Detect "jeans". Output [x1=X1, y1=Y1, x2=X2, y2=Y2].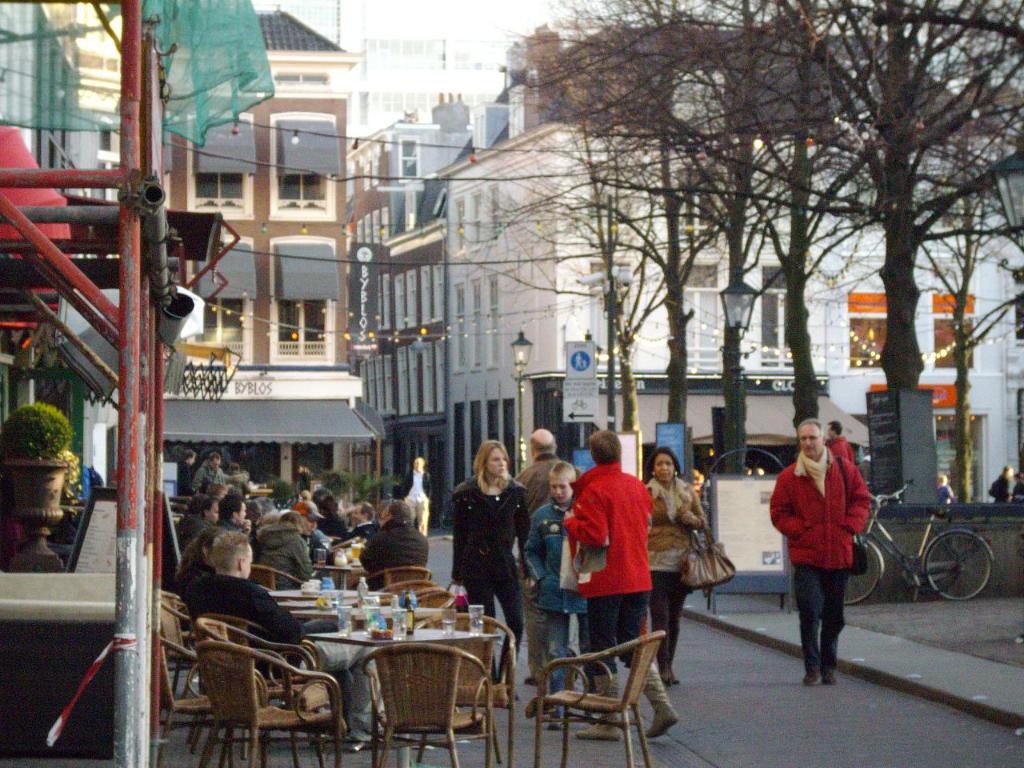
[x1=546, y1=610, x2=592, y2=718].
